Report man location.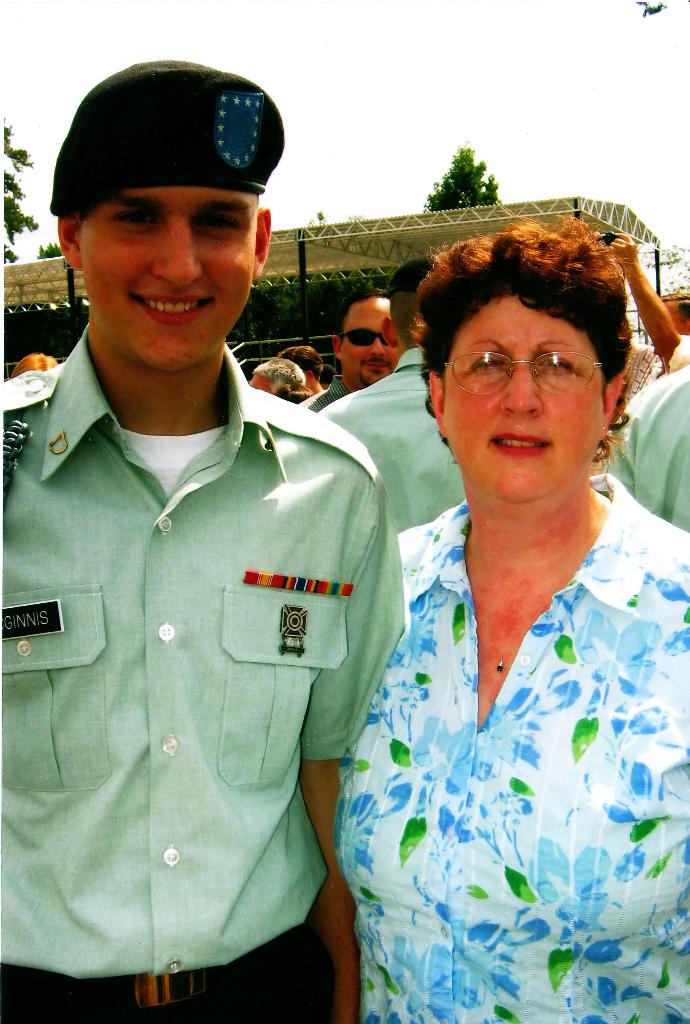
Report: [290,285,402,417].
